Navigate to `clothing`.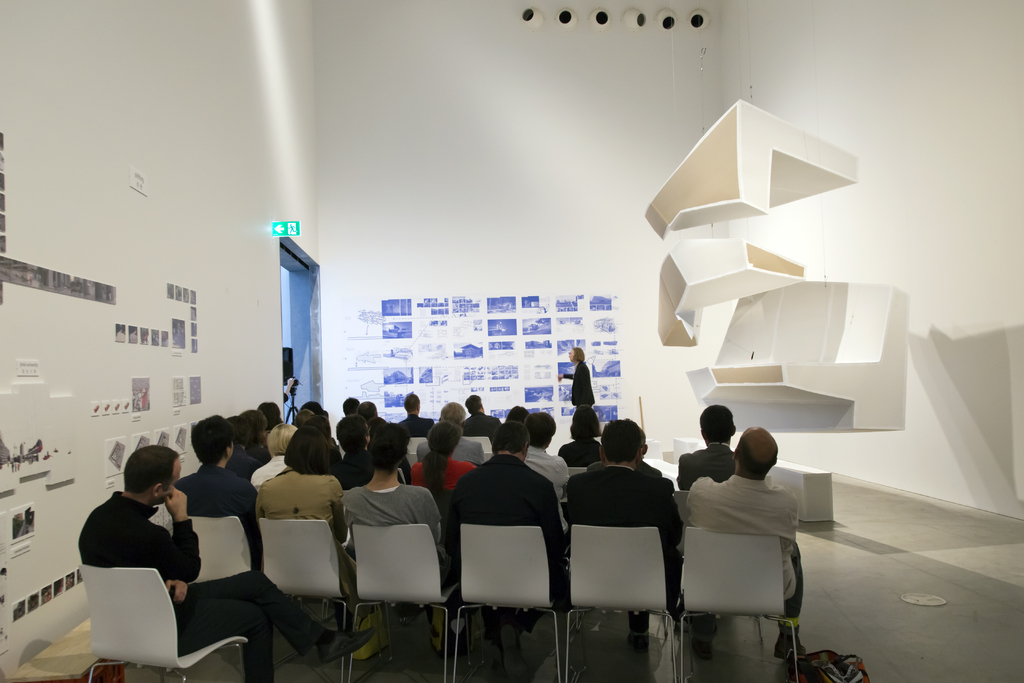
Navigation target: x1=677, y1=463, x2=801, y2=607.
